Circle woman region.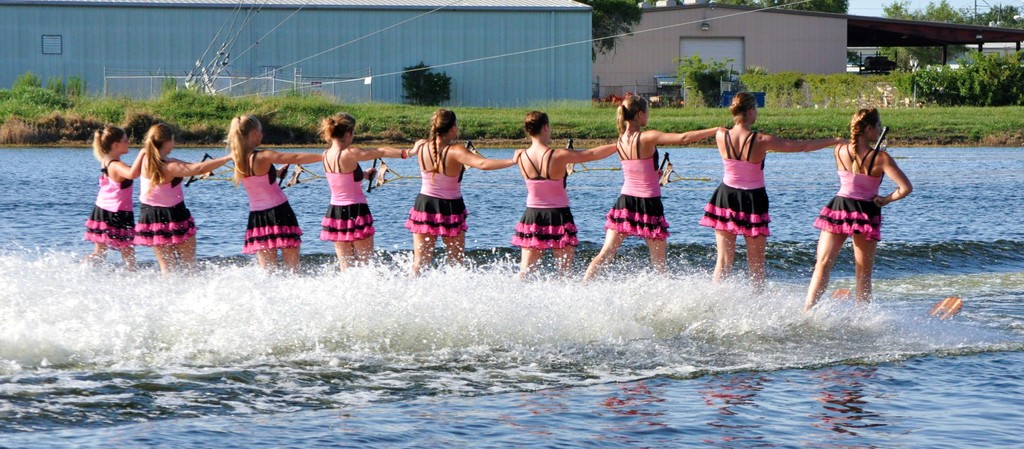
Region: pyautogui.locateOnScreen(132, 122, 229, 281).
